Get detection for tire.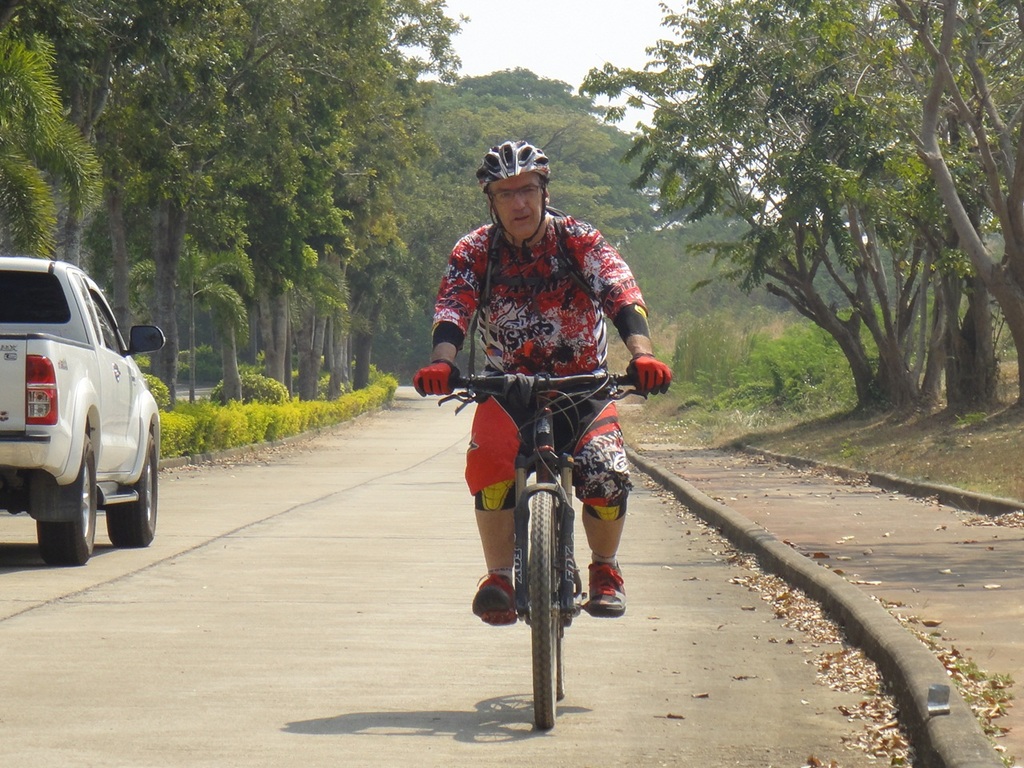
Detection: 526,488,558,730.
